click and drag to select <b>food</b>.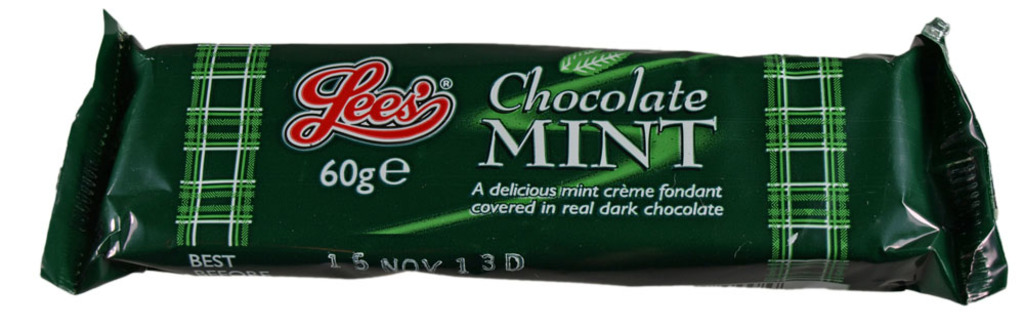
Selection: crop(33, 10, 1016, 298).
